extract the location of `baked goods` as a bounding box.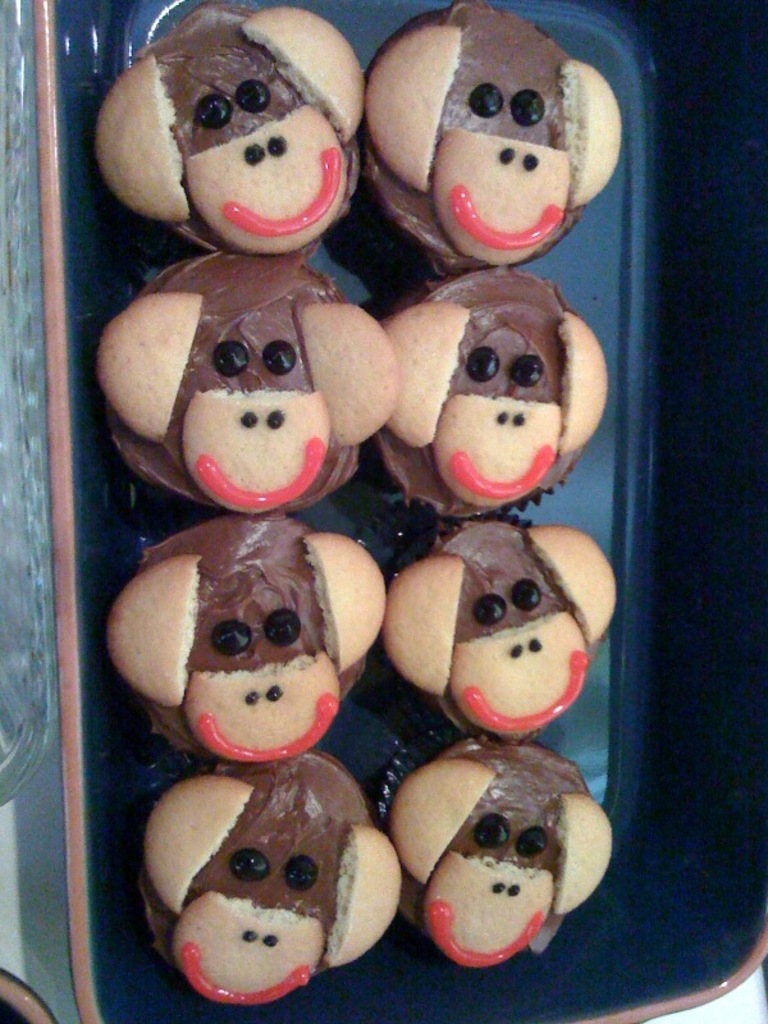
bbox=[114, 32, 367, 238].
